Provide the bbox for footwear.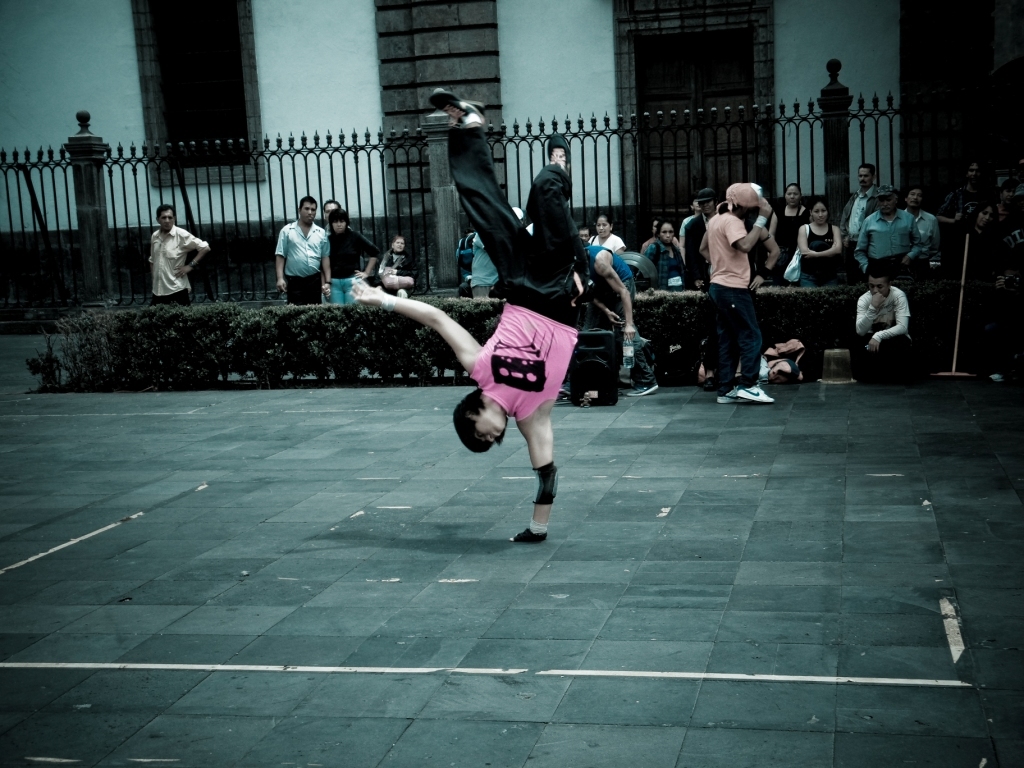
[741, 382, 769, 399].
